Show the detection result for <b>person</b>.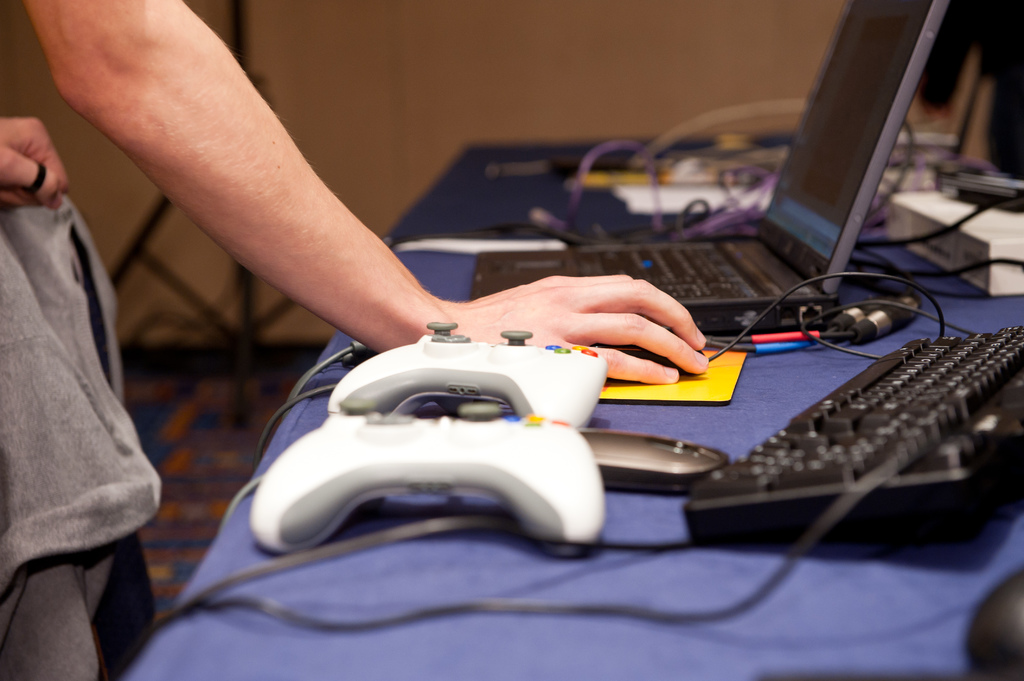
0, 0, 710, 680.
